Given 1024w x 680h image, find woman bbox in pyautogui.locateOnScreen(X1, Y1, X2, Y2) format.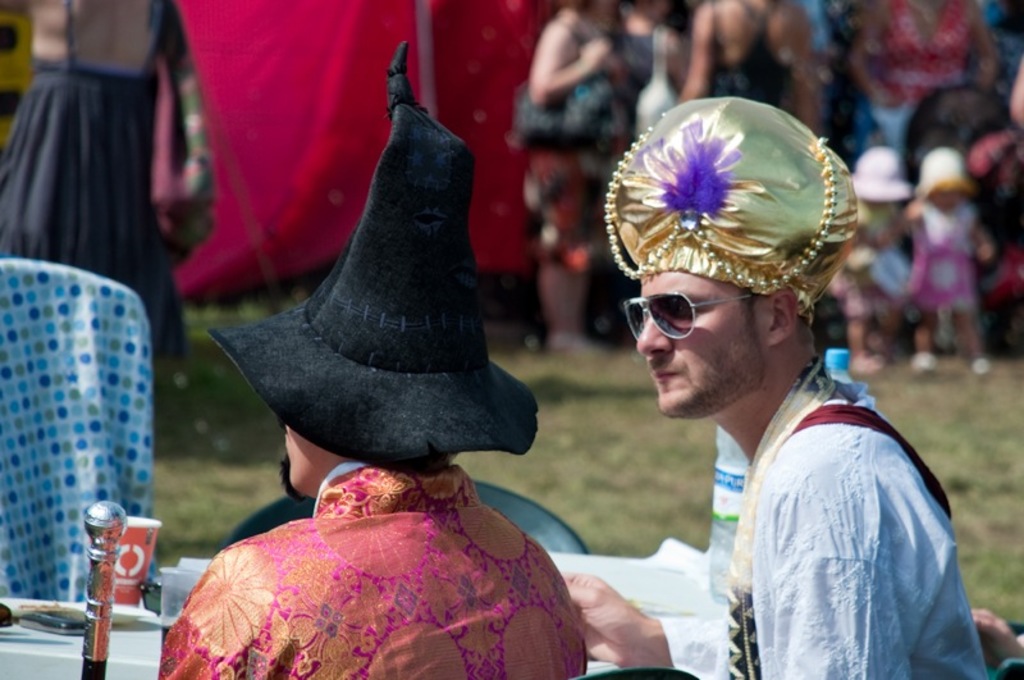
pyautogui.locateOnScreen(611, 0, 689, 159).
